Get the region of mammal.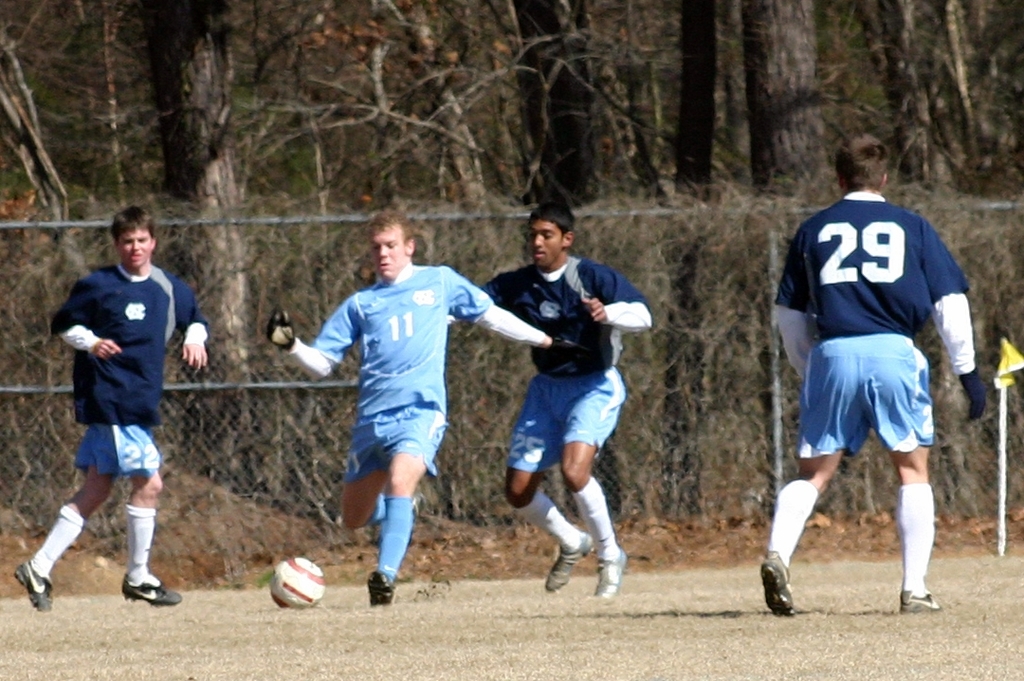
274:205:485:592.
